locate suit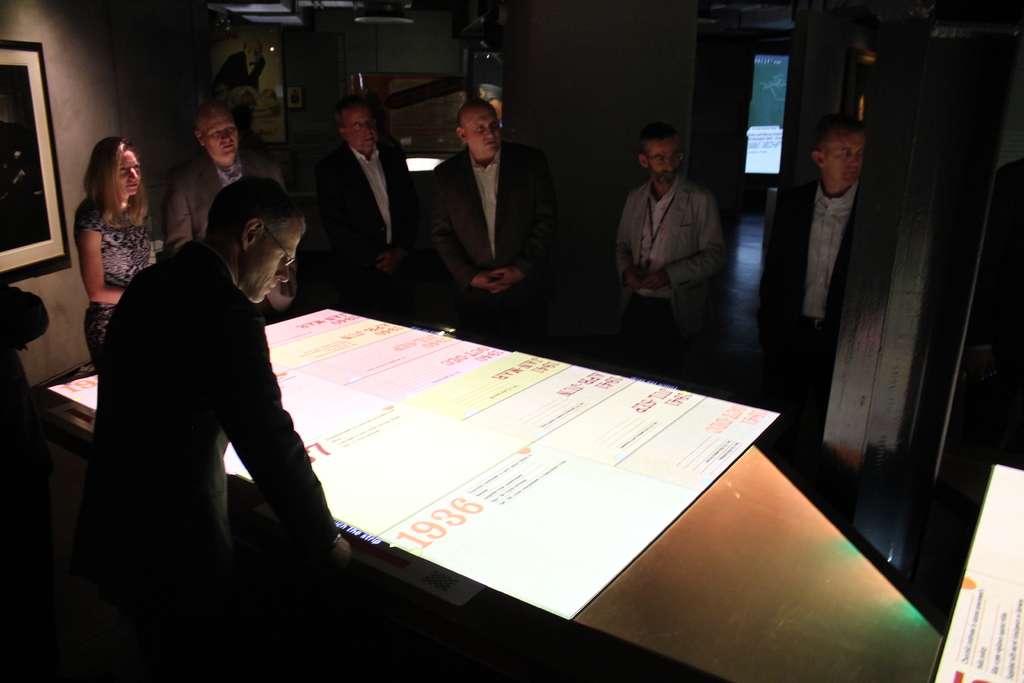
locate(611, 178, 736, 337)
